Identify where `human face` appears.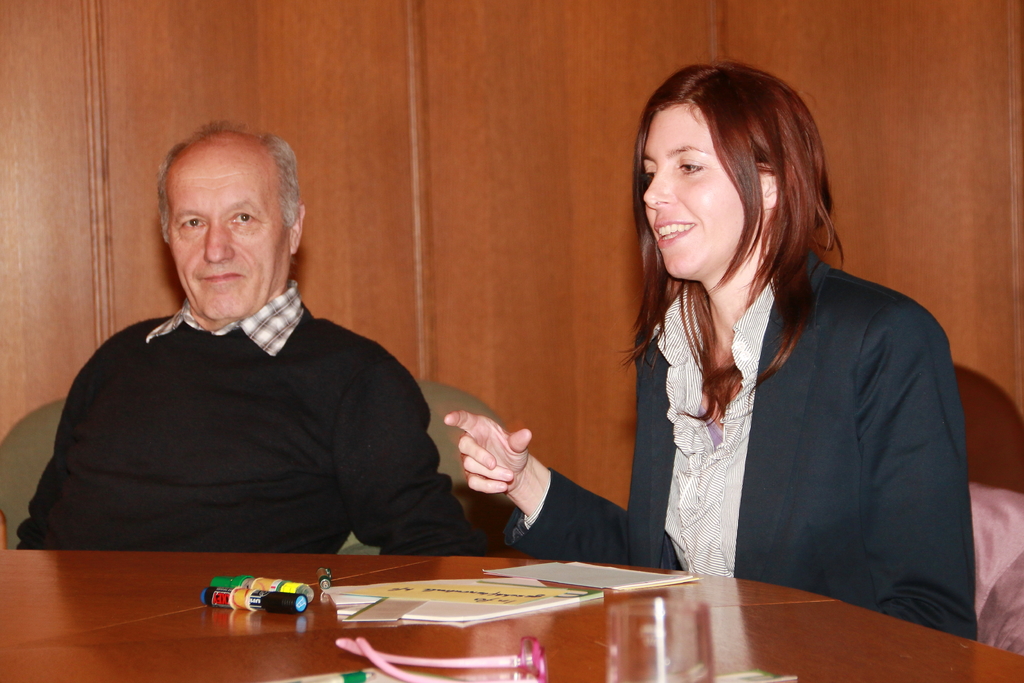
Appears at detection(170, 139, 290, 319).
